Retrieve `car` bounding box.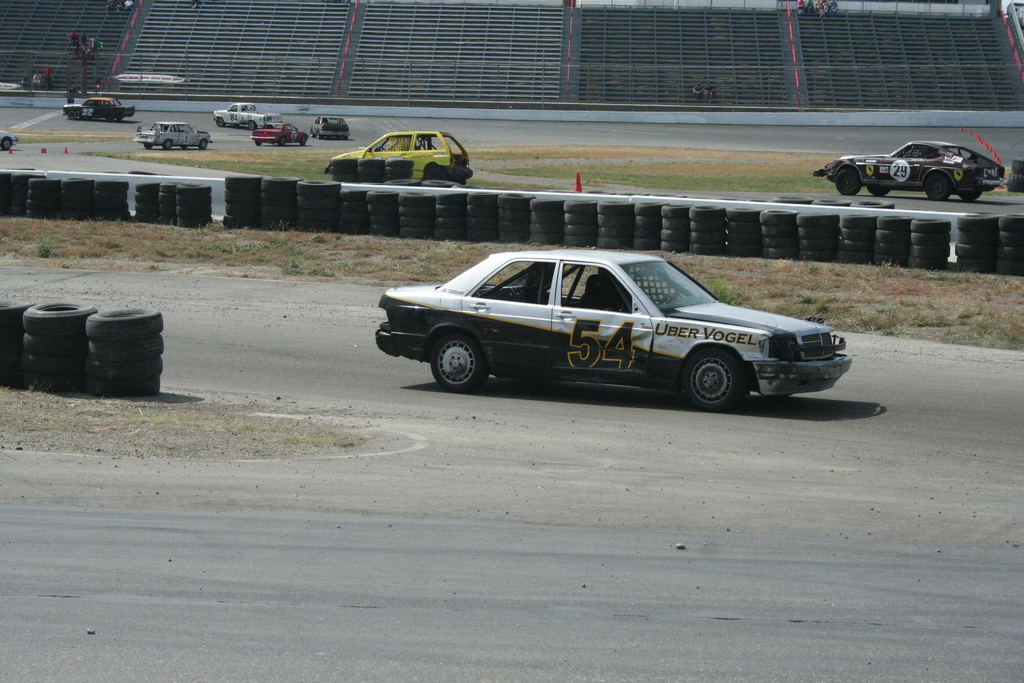
Bounding box: 307:109:355:139.
